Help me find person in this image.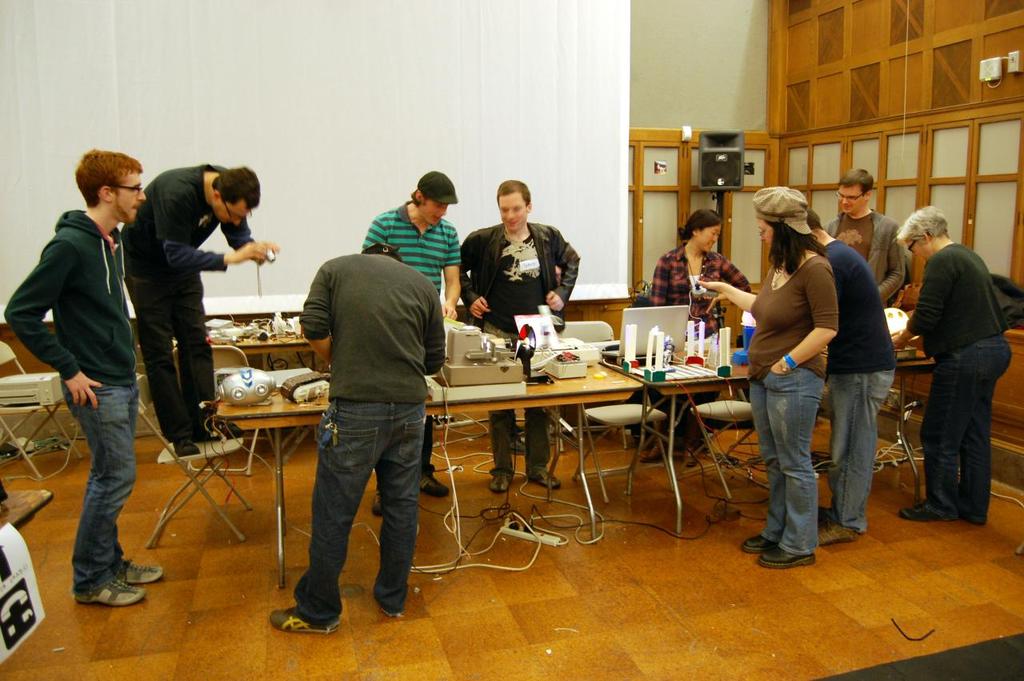
Found it: <box>893,209,1010,519</box>.
